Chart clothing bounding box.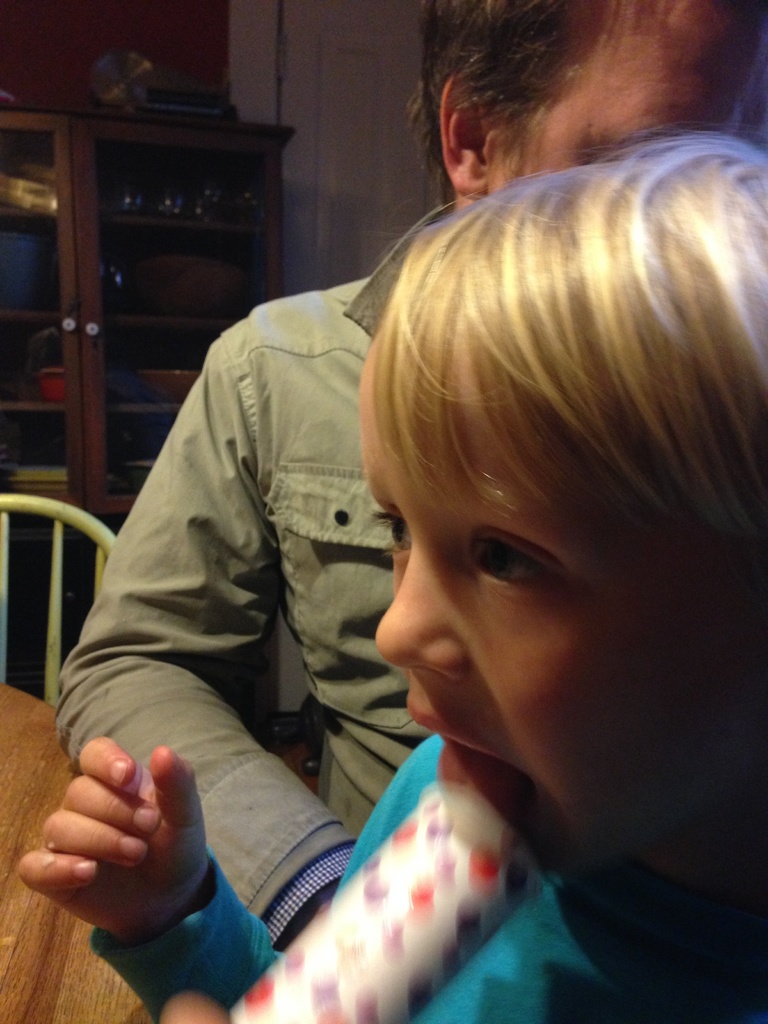
Charted: detection(60, 202, 449, 926).
